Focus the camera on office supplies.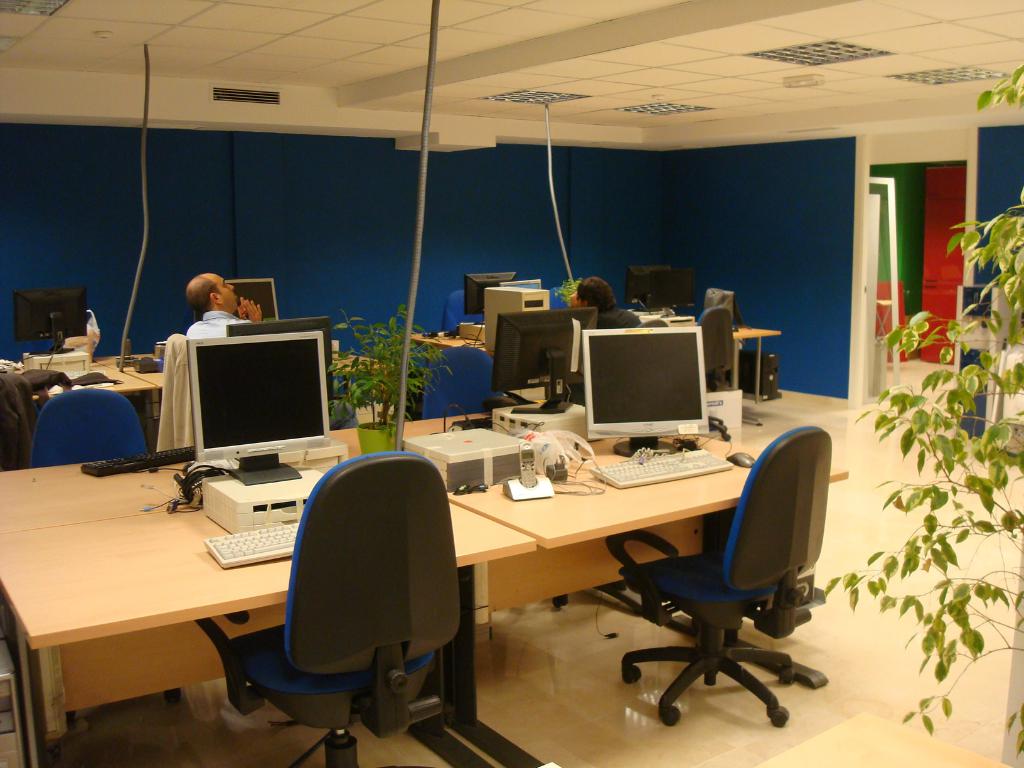
Focus region: crop(474, 266, 521, 316).
